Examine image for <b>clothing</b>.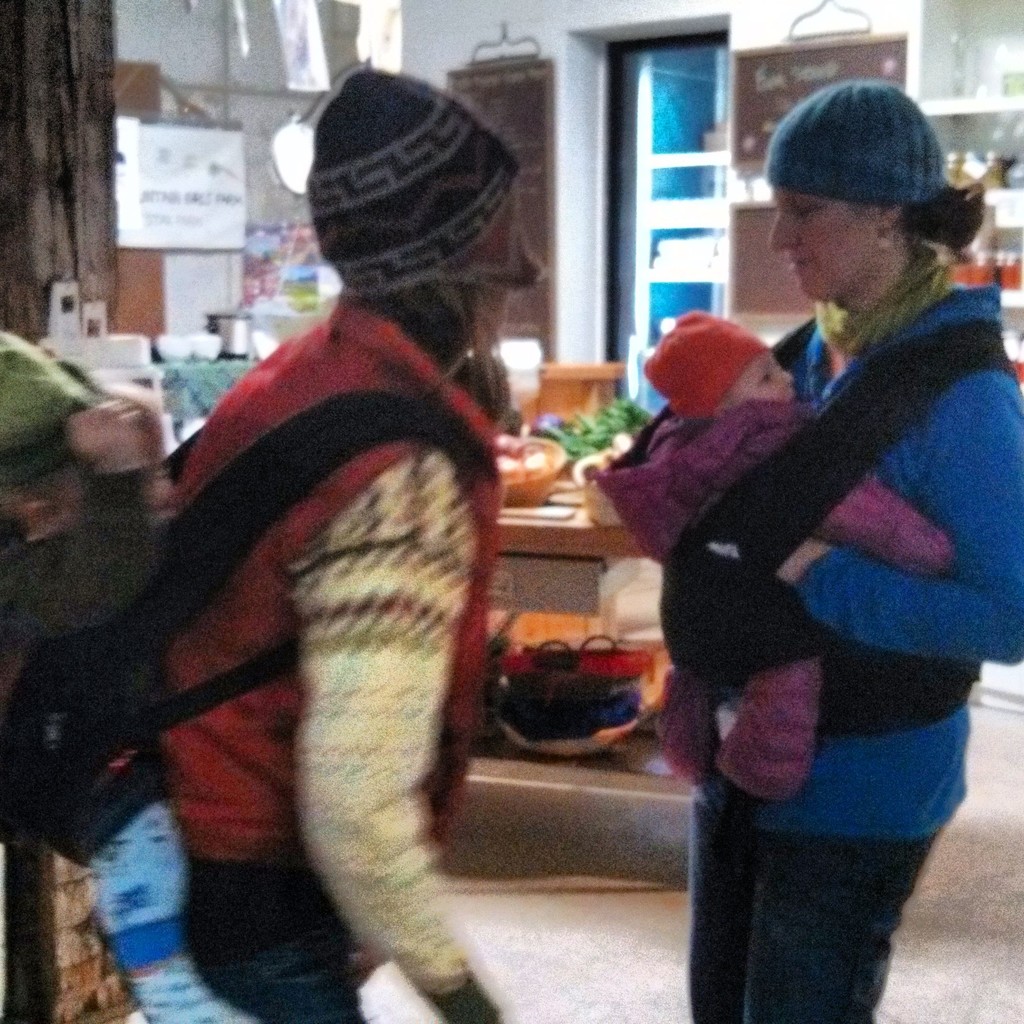
Examination result: box=[131, 315, 627, 1020].
